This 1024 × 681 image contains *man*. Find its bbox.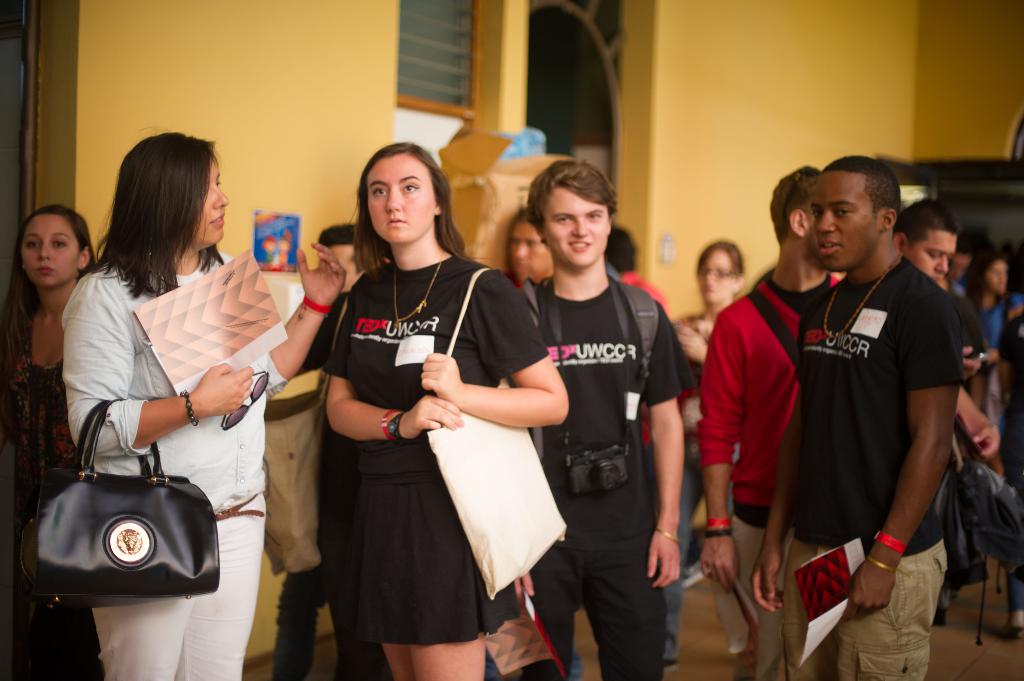
(750, 152, 964, 680).
